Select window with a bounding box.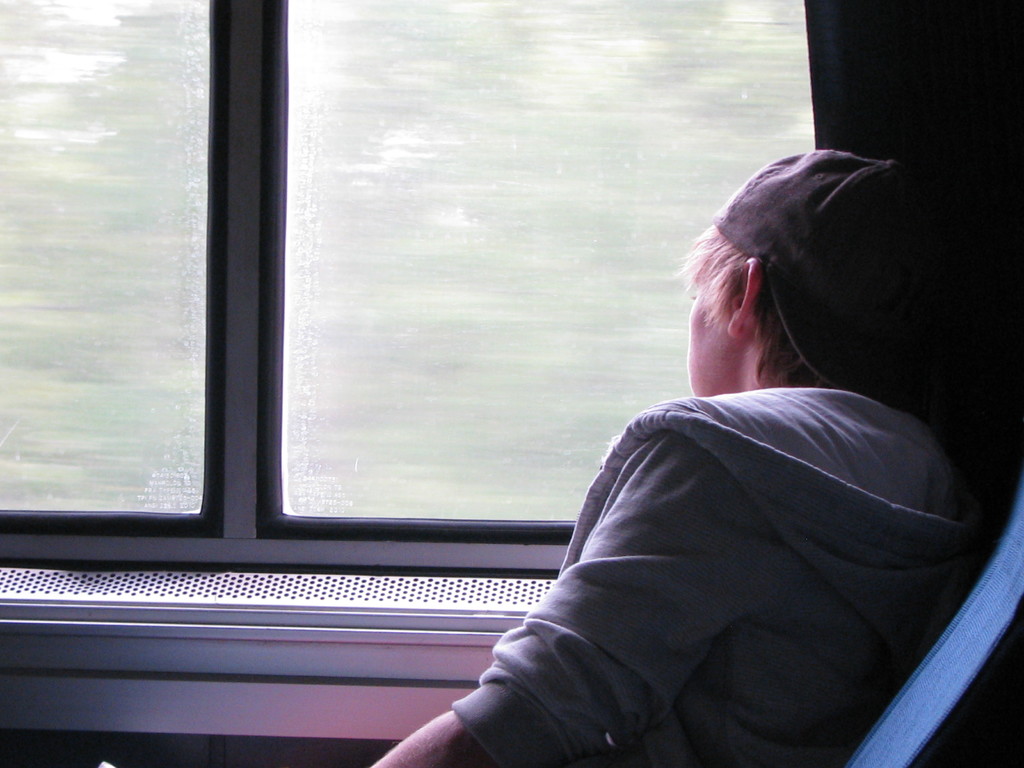
(209, 0, 792, 511).
